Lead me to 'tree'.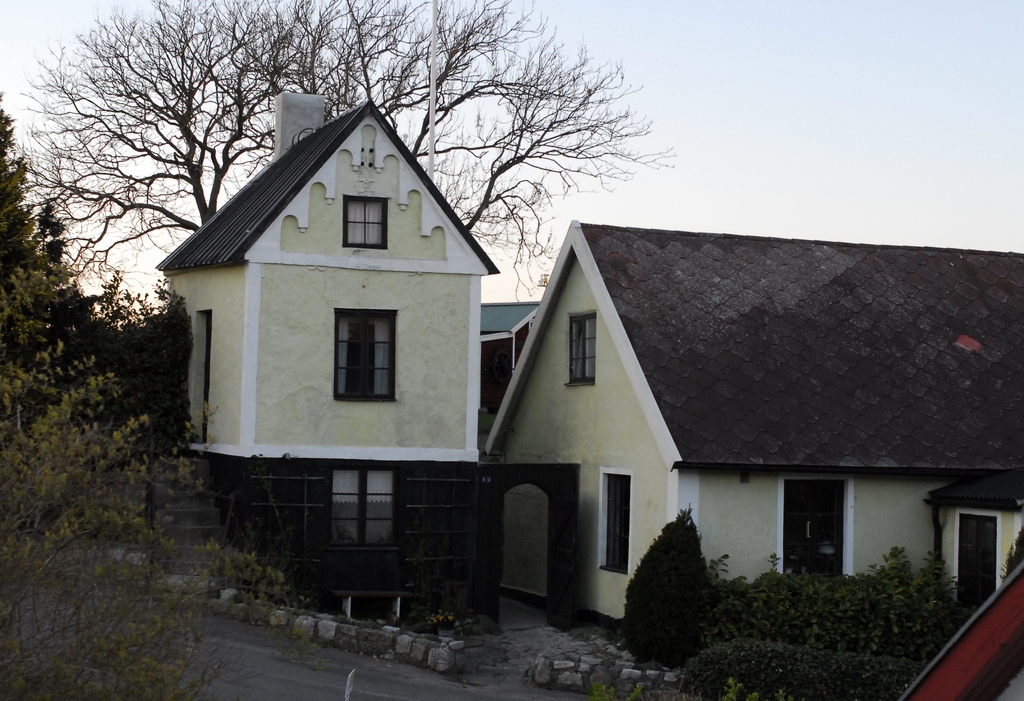
Lead to {"left": 24, "top": 0, "right": 678, "bottom": 303}.
